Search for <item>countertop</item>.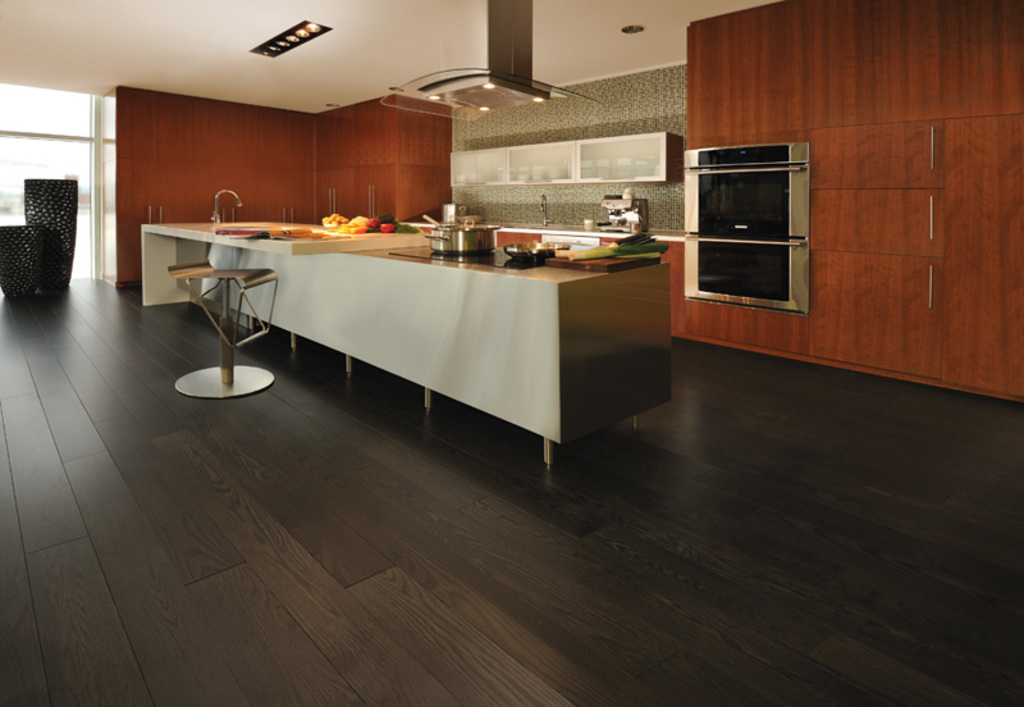
Found at select_region(196, 231, 675, 473).
